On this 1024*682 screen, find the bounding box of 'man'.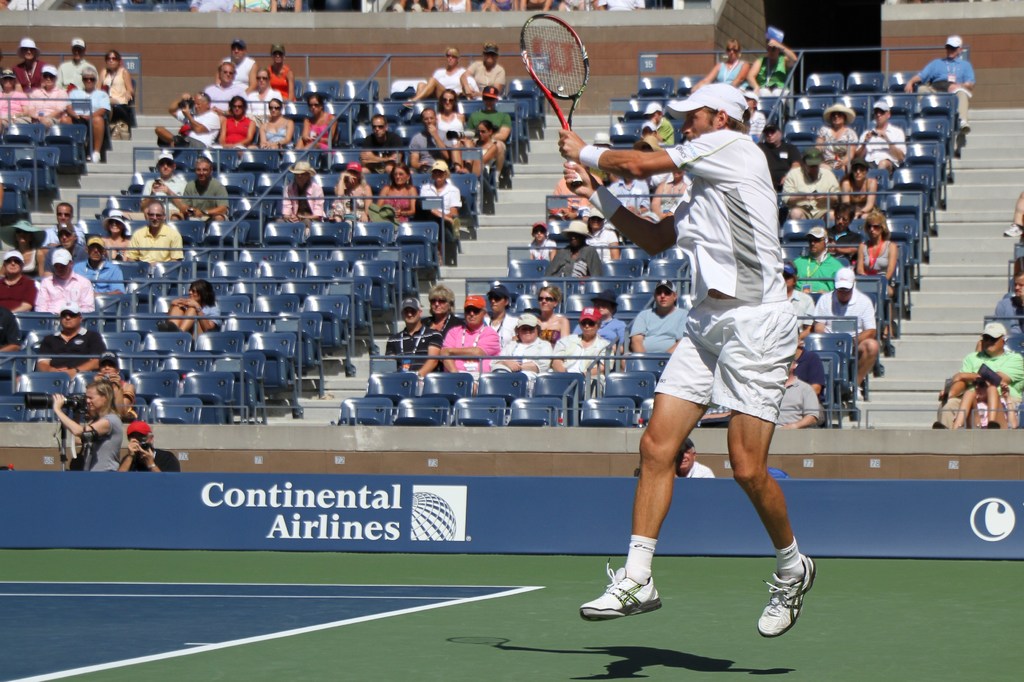
Bounding box: crop(462, 49, 506, 101).
